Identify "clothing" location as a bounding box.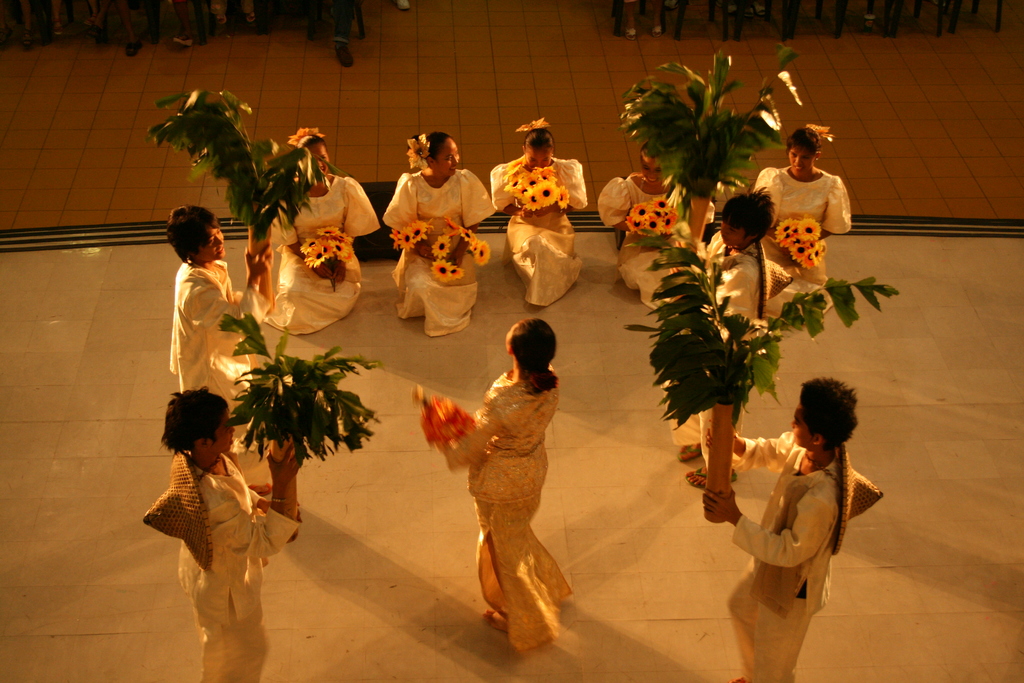
l=753, t=163, r=854, b=325.
